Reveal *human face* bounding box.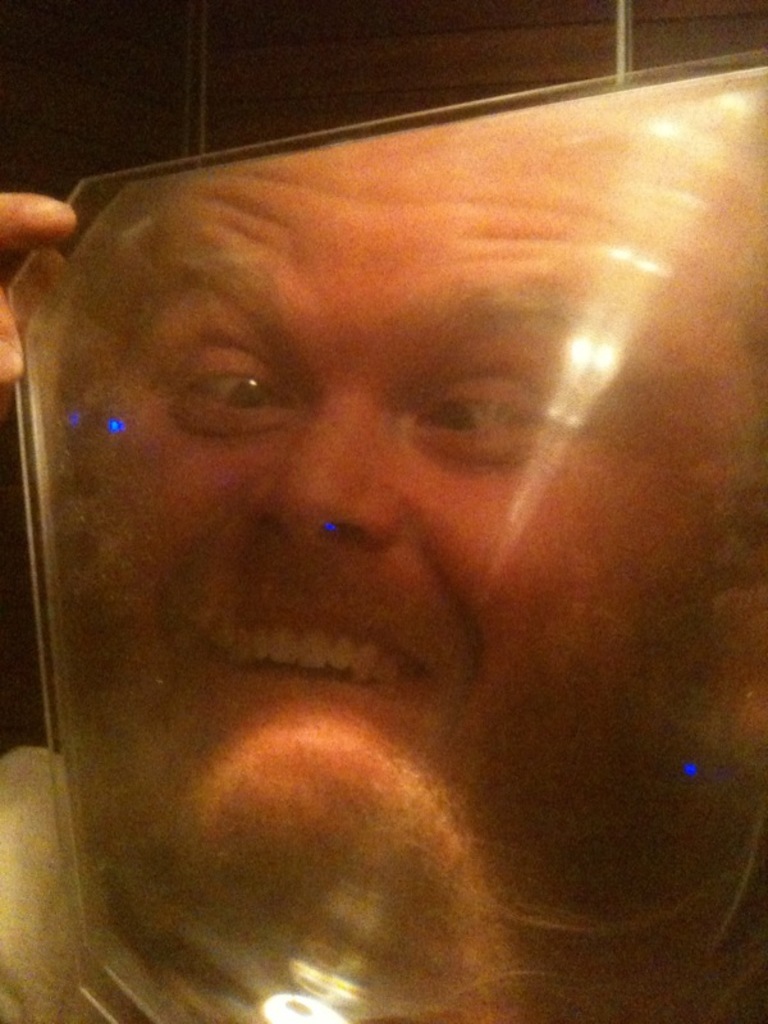
Revealed: {"left": 78, "top": 137, "right": 708, "bottom": 836}.
